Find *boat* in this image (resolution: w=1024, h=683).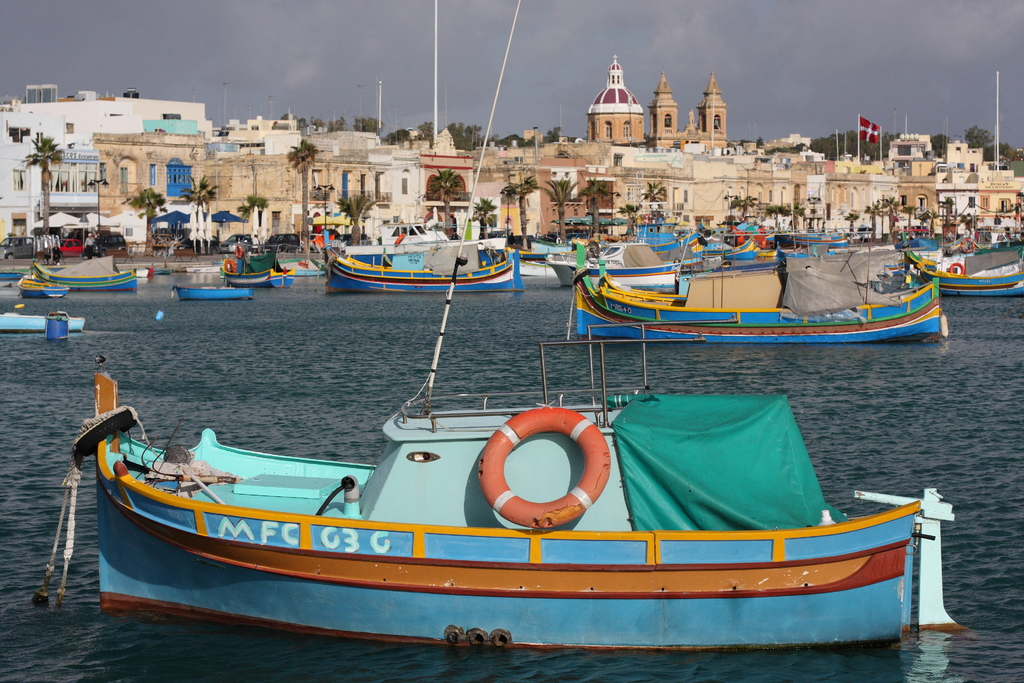
(x1=325, y1=242, x2=527, y2=297).
